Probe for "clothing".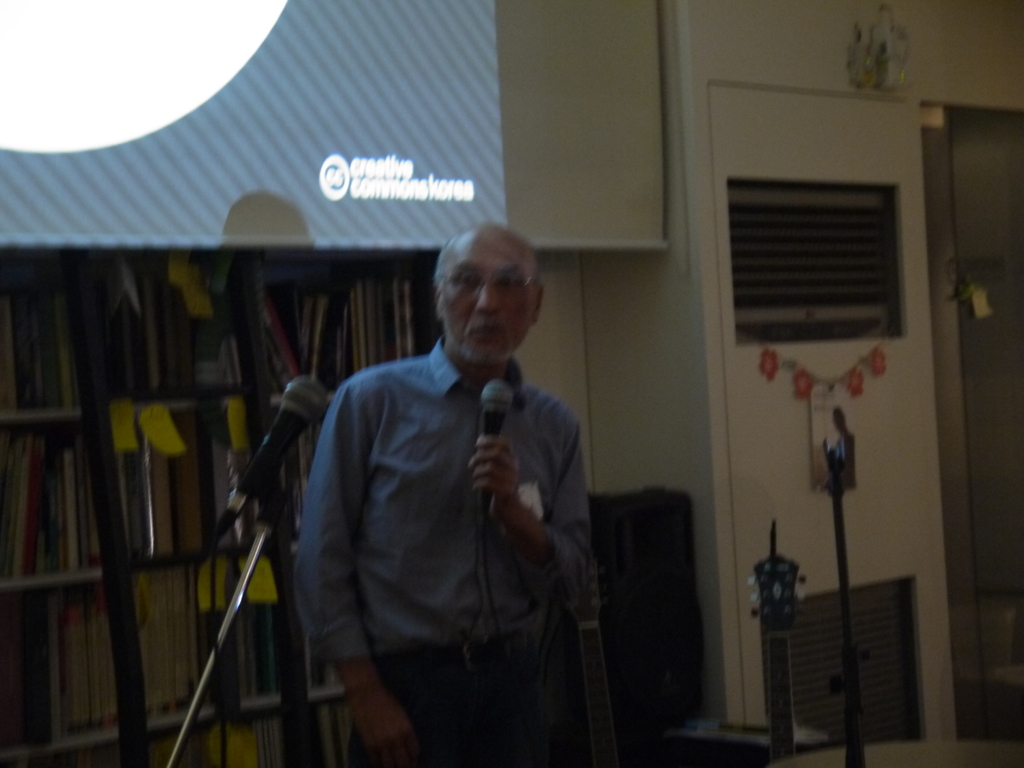
Probe result: l=292, t=333, r=603, b=767.
